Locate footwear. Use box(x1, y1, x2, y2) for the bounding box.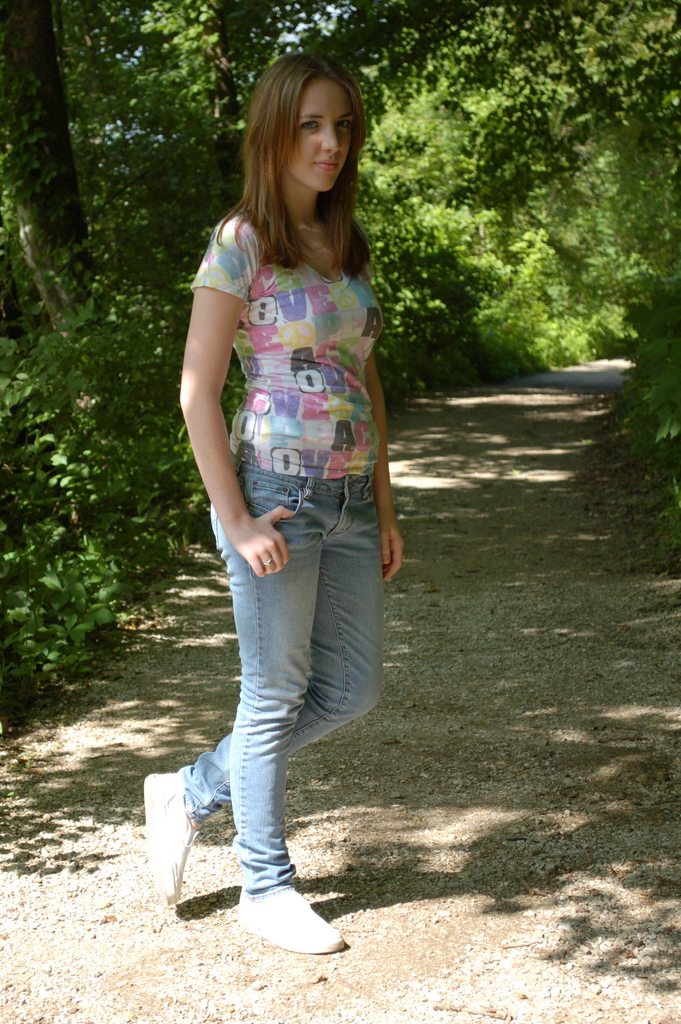
box(136, 772, 199, 910).
